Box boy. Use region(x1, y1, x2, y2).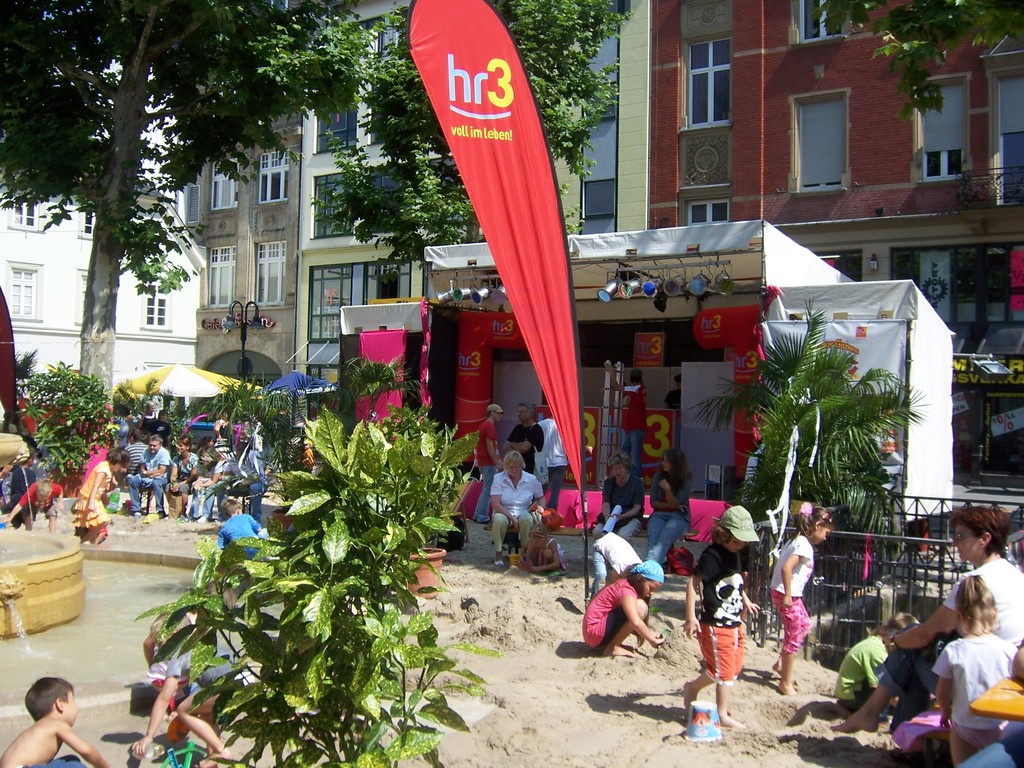
region(0, 677, 108, 767).
